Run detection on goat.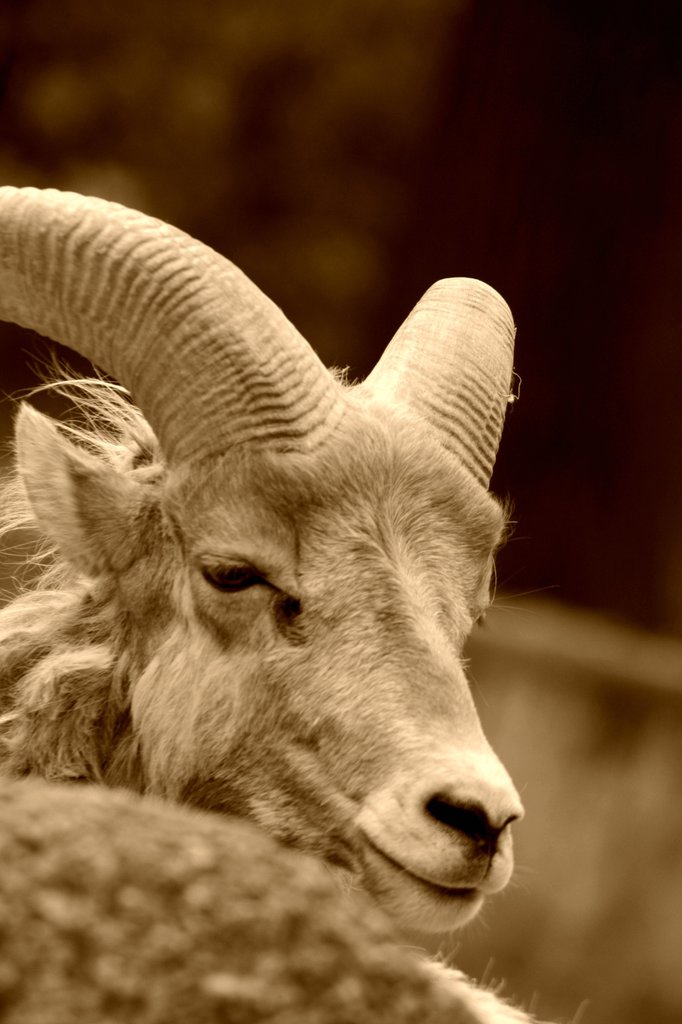
Result: bbox(0, 161, 566, 1023).
